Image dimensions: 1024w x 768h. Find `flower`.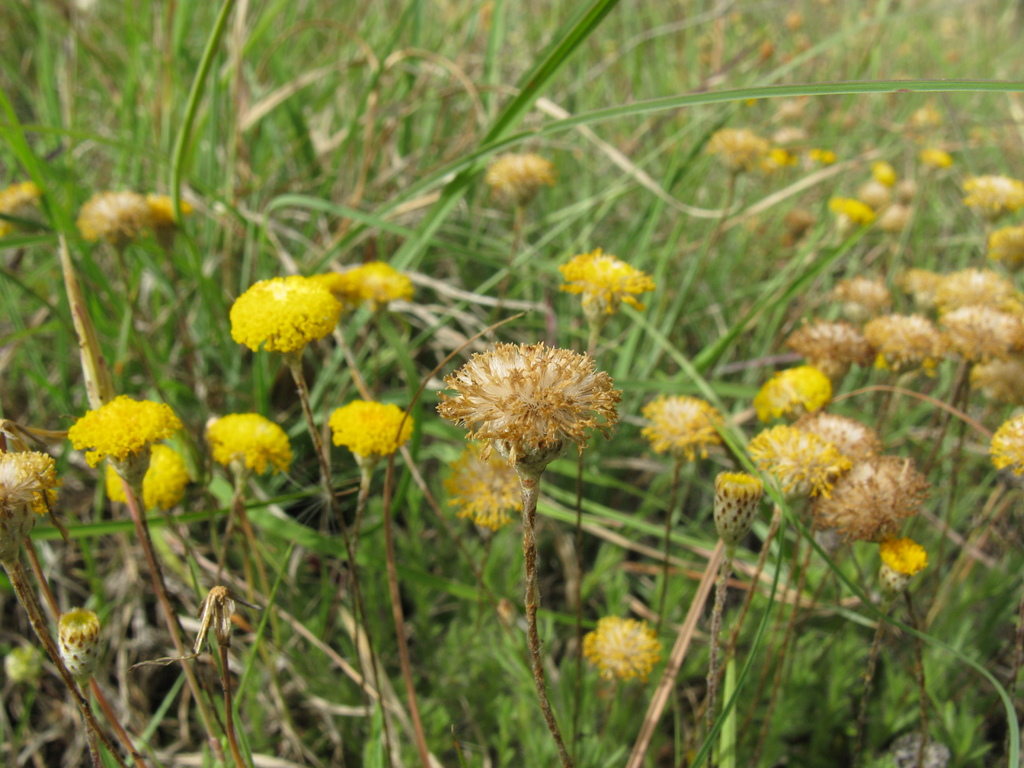
x1=489 y1=156 x2=552 y2=205.
